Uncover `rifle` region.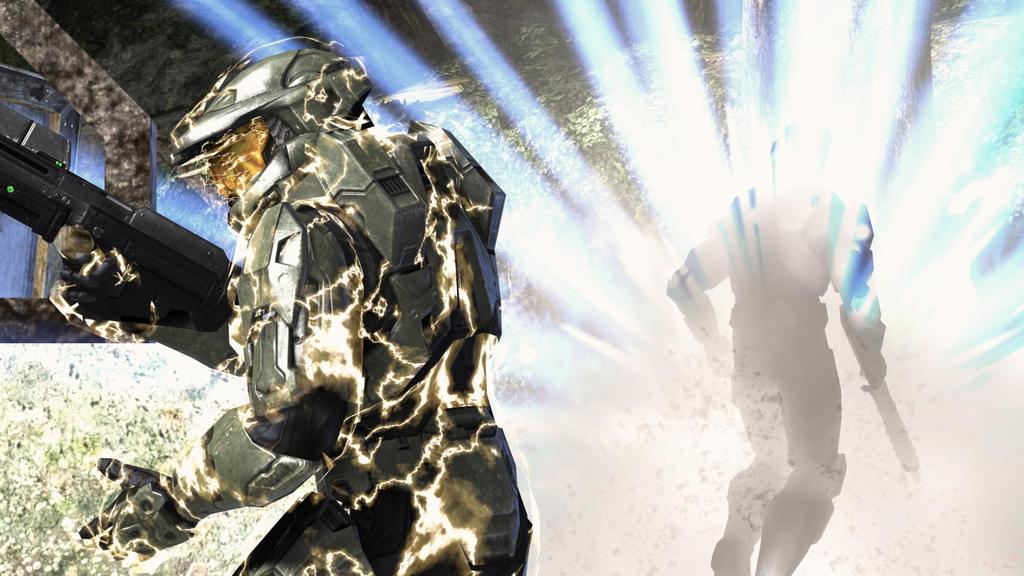
Uncovered: (left=840, top=312, right=923, bottom=474).
